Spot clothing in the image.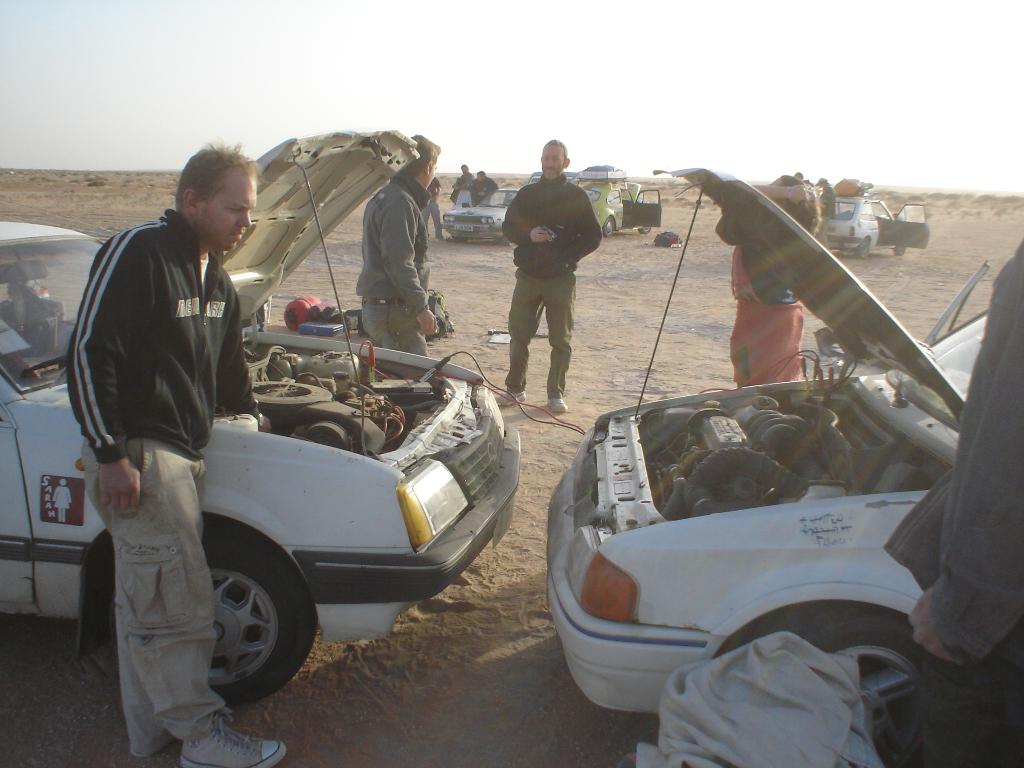
clothing found at detection(422, 179, 444, 232).
